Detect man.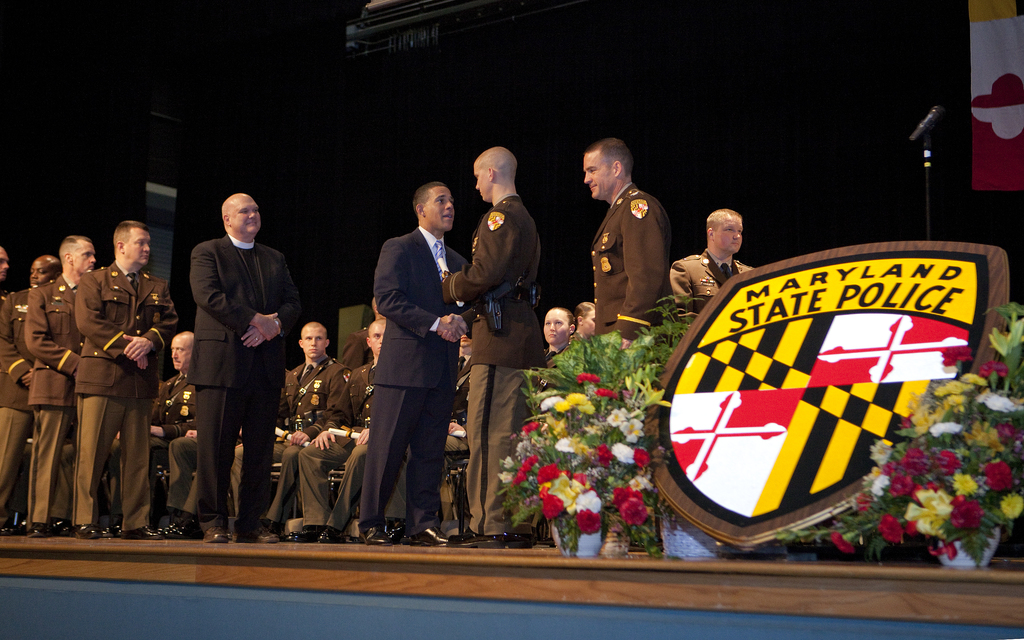
Detected at <box>0,247,59,532</box>.
